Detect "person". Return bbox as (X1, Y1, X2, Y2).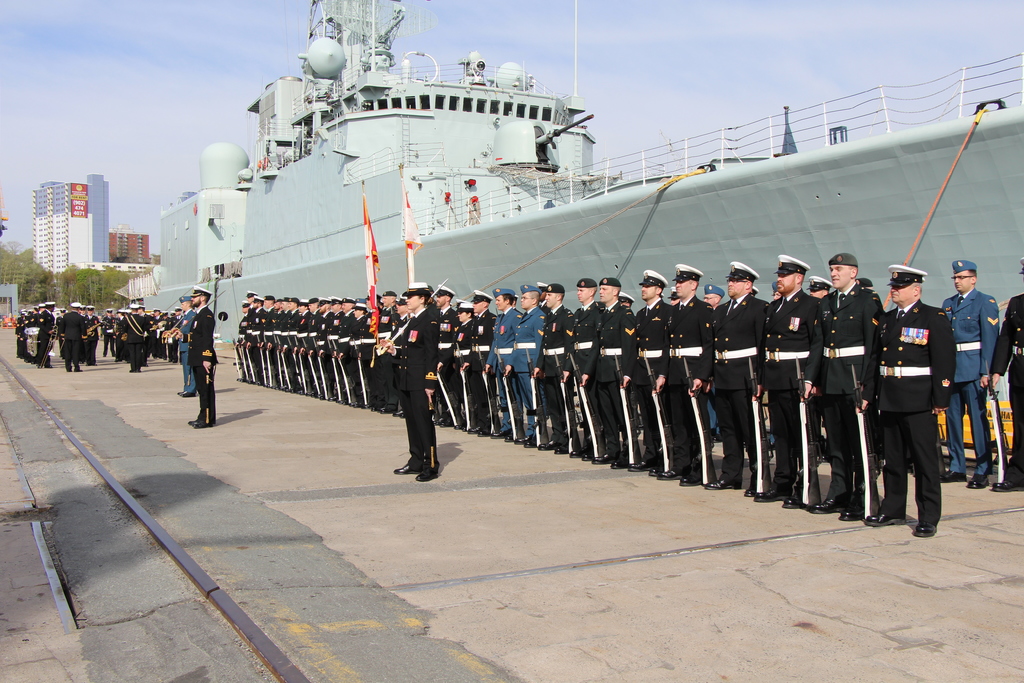
(632, 270, 666, 479).
